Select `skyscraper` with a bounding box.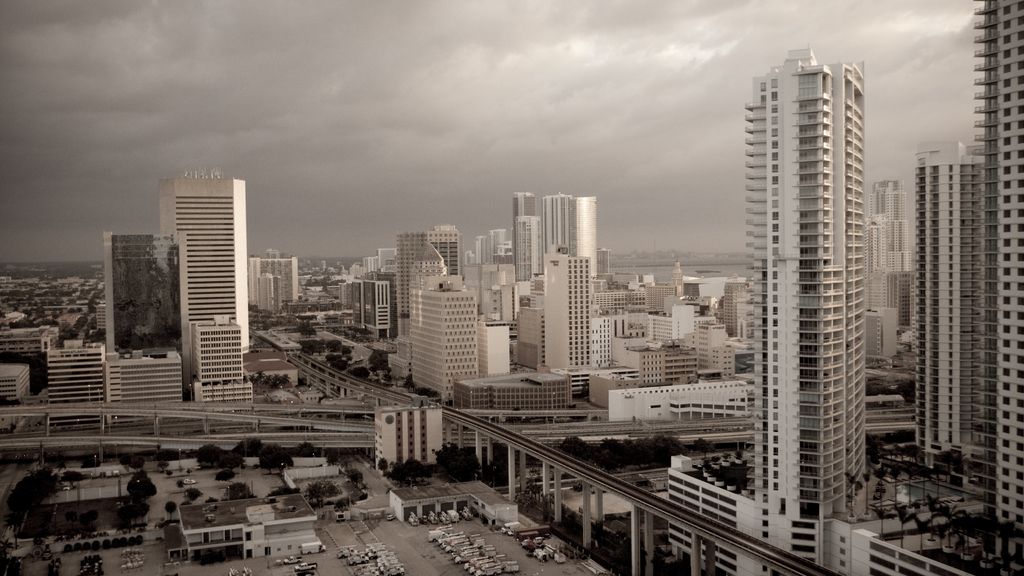
box(155, 168, 252, 342).
